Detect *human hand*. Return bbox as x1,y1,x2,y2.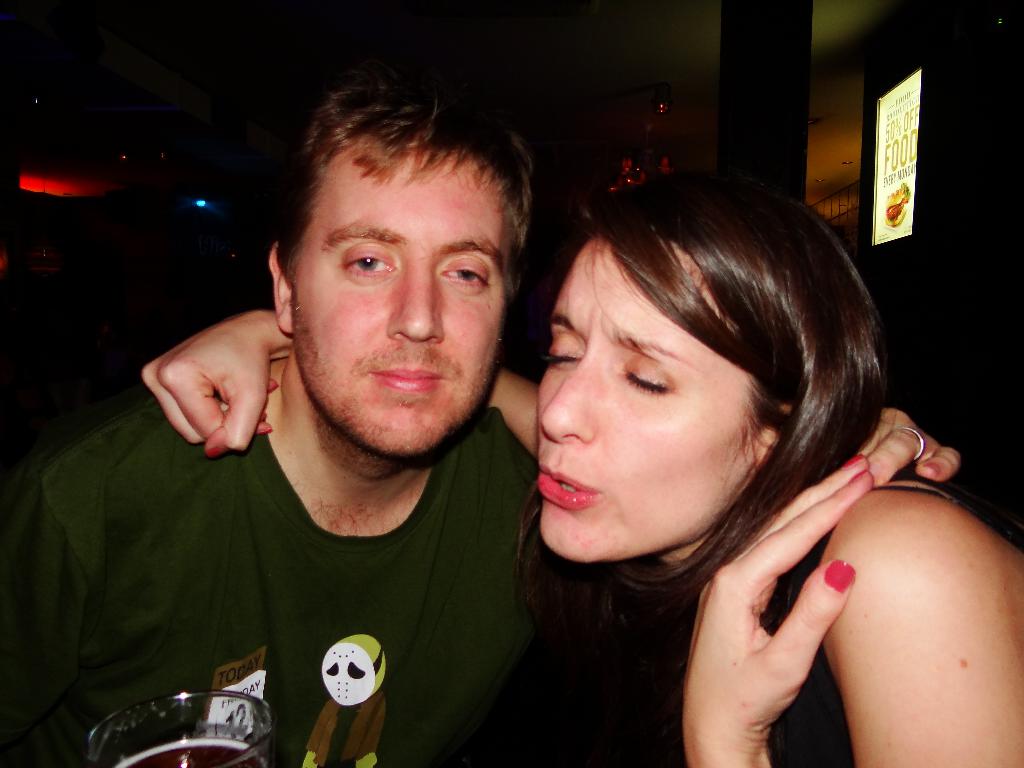
859,406,961,486.
